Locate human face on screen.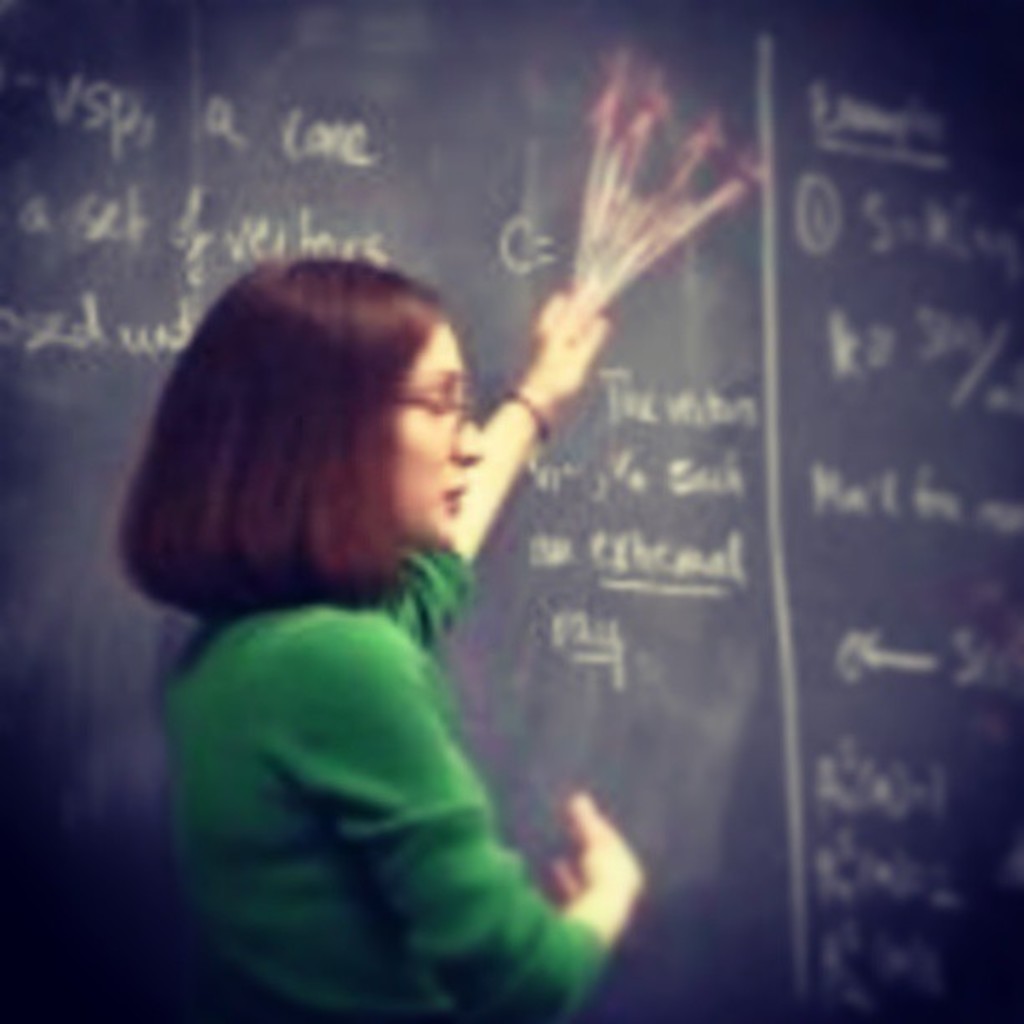
On screen at Rect(387, 325, 487, 550).
